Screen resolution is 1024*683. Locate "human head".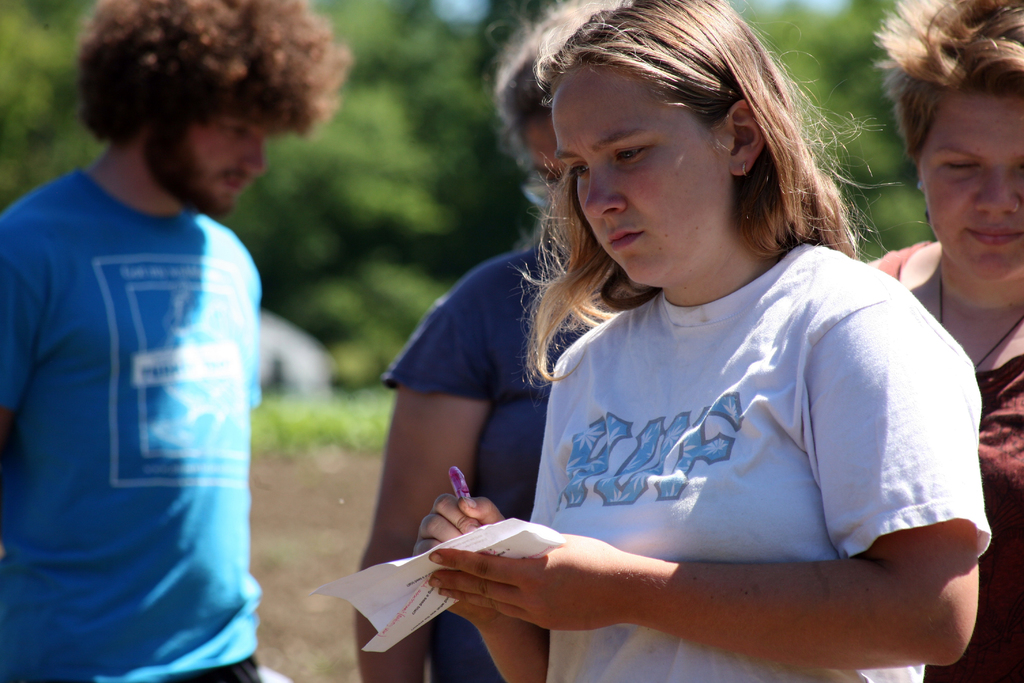
Rect(885, 0, 1023, 286).
